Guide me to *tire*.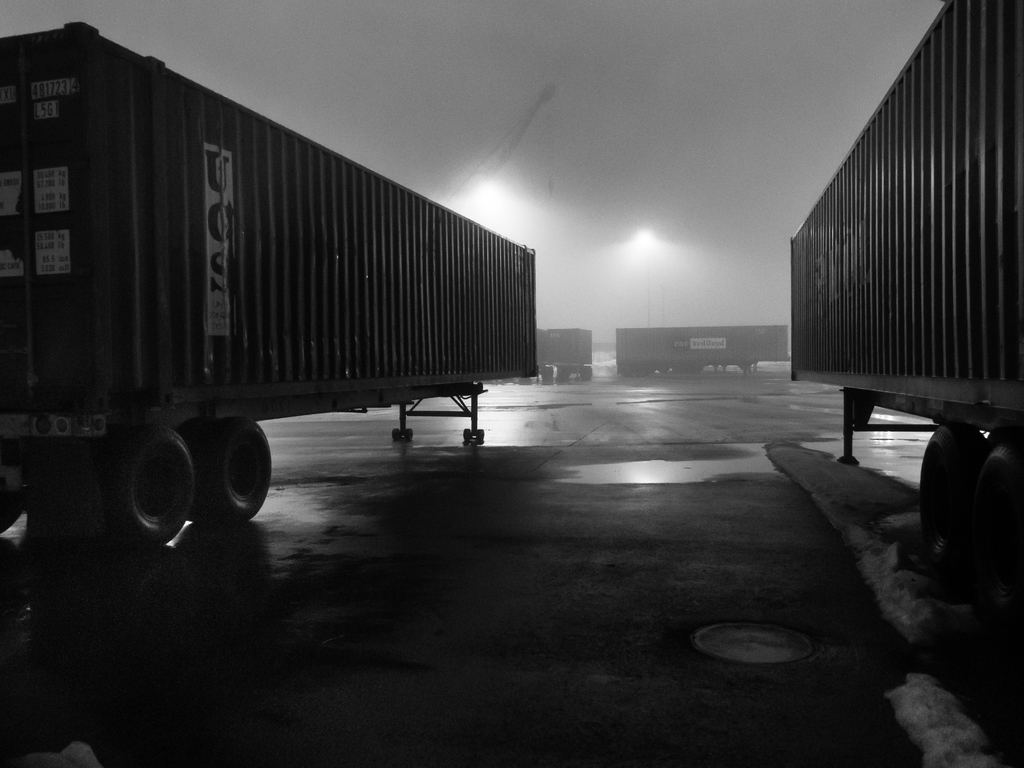
Guidance: (0,483,22,533).
